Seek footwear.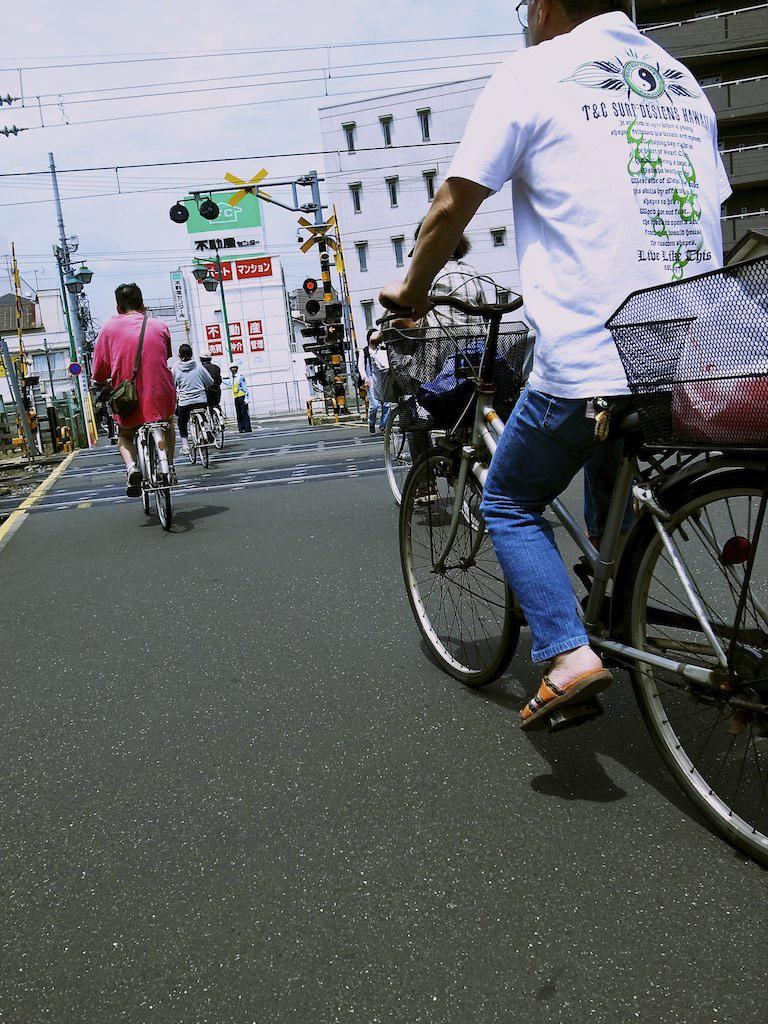
region(169, 473, 178, 486).
